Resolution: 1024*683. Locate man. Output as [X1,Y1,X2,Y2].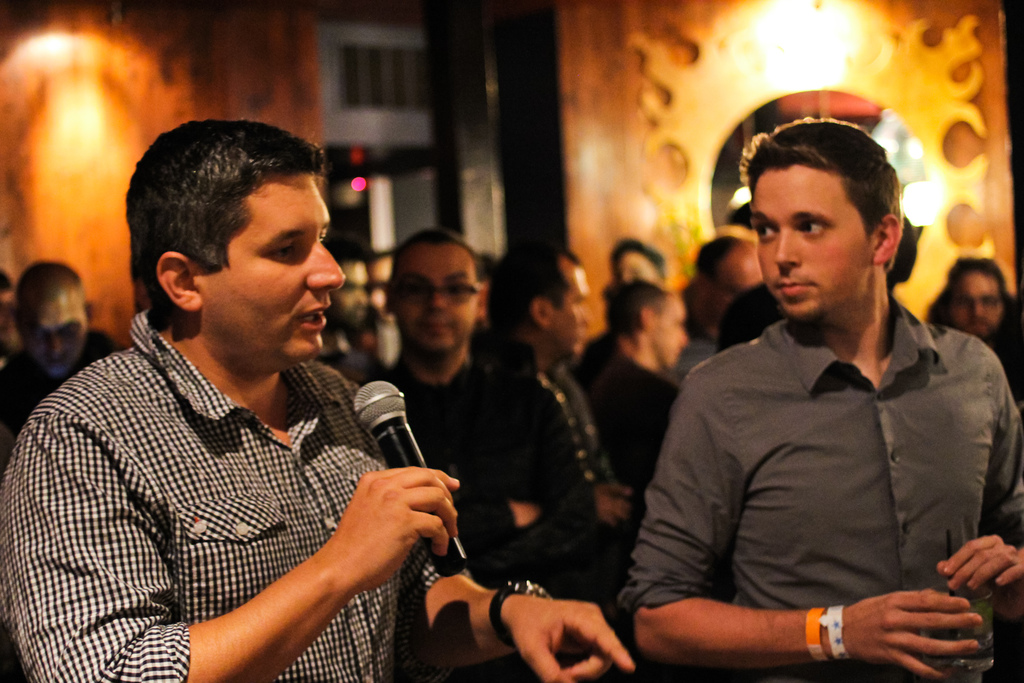
[719,281,791,350].
